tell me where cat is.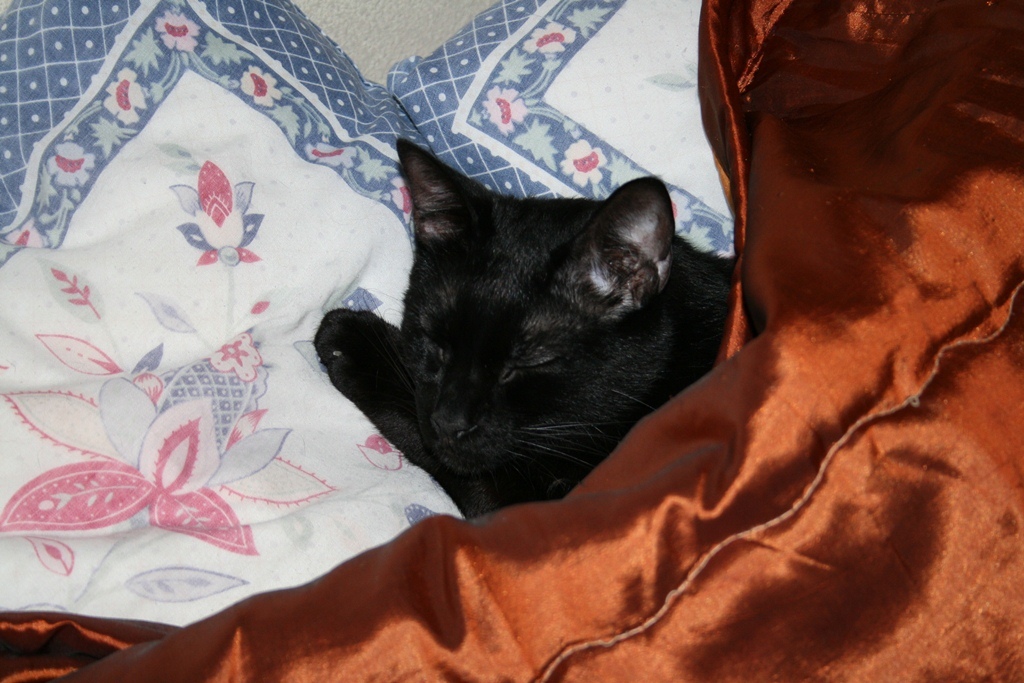
cat is at box(311, 131, 733, 522).
